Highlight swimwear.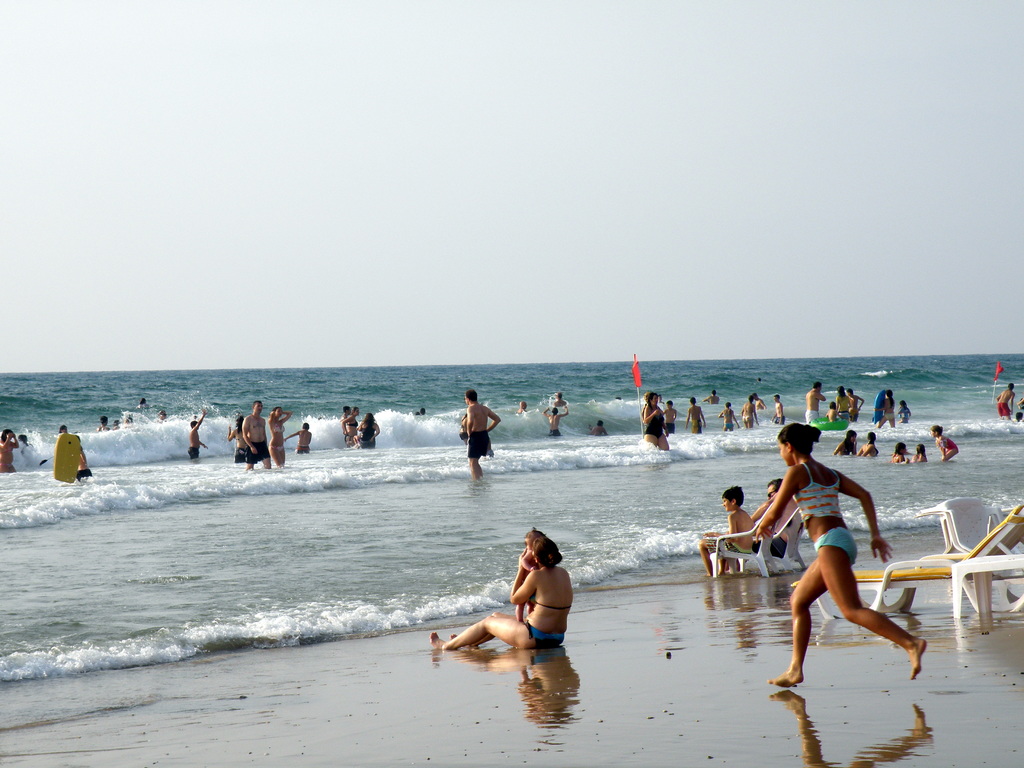
Highlighted region: locate(659, 423, 678, 433).
